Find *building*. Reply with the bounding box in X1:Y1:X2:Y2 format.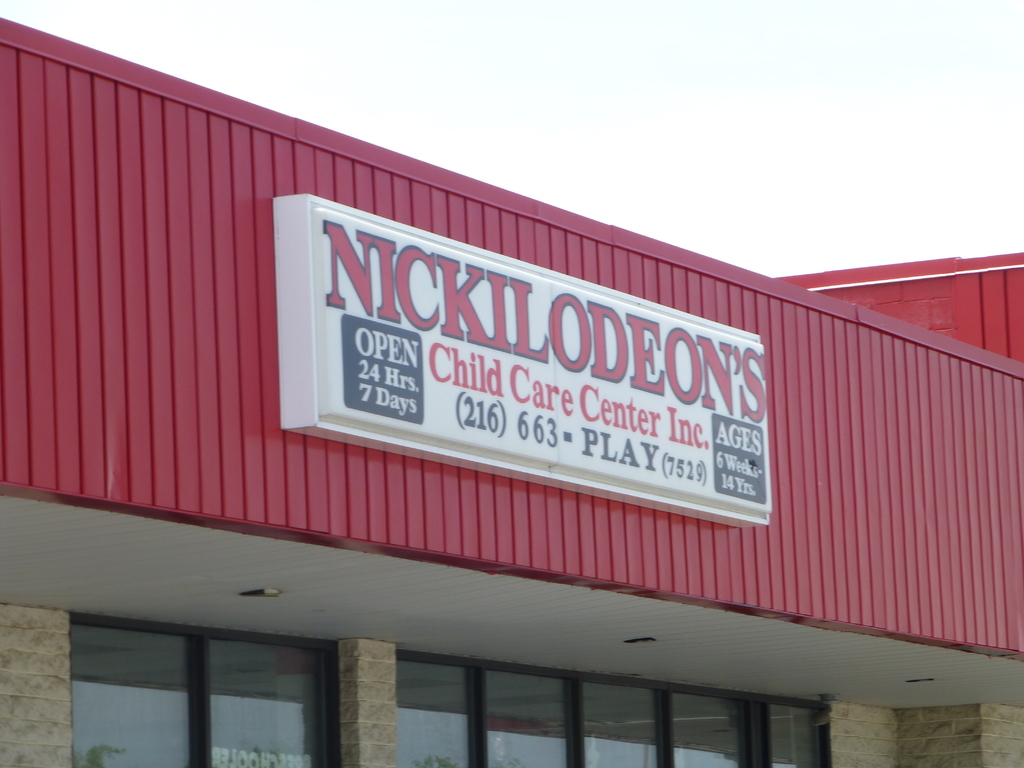
0:19:1023:767.
